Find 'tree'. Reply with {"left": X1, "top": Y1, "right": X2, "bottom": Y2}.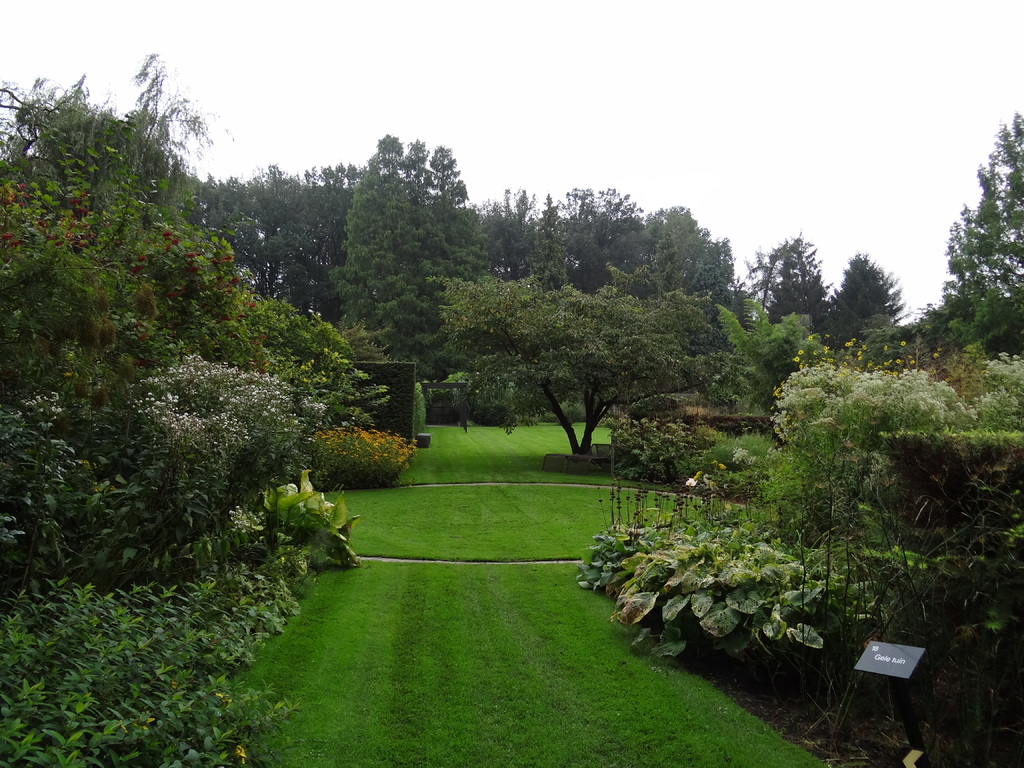
{"left": 824, "top": 240, "right": 902, "bottom": 348}.
